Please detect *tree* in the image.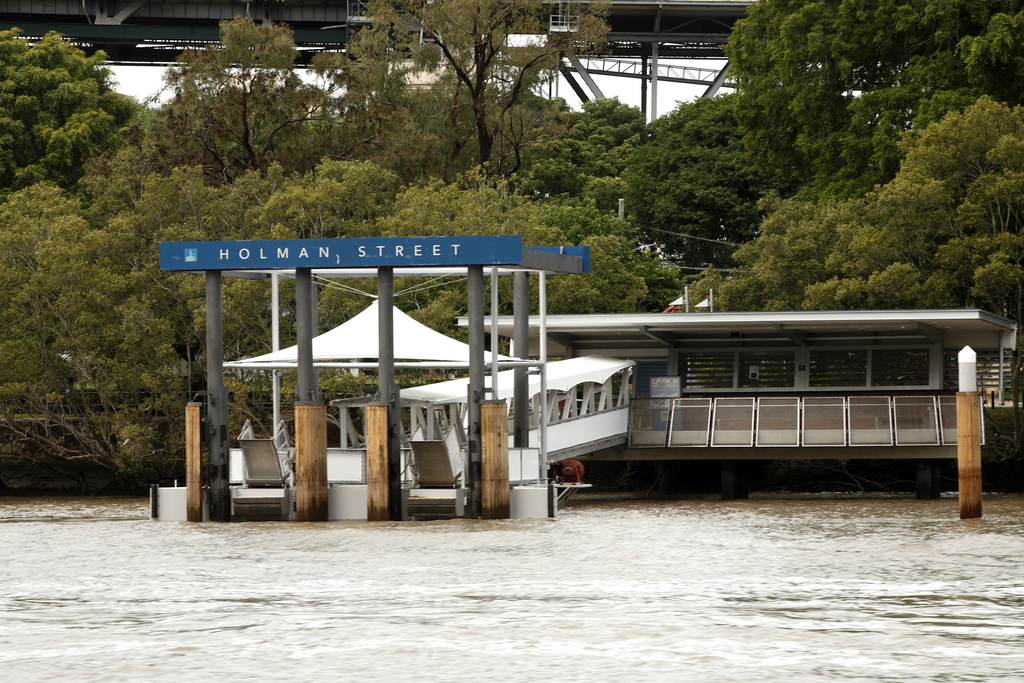
(left=7, top=21, right=127, bottom=195).
